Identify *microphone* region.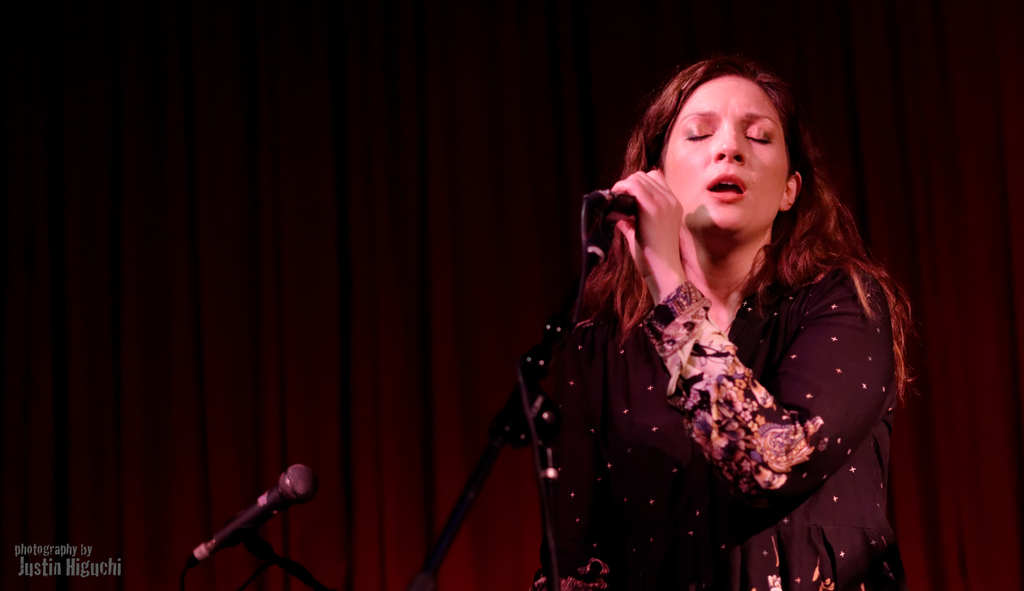
Region: pyautogui.locateOnScreen(179, 465, 315, 571).
